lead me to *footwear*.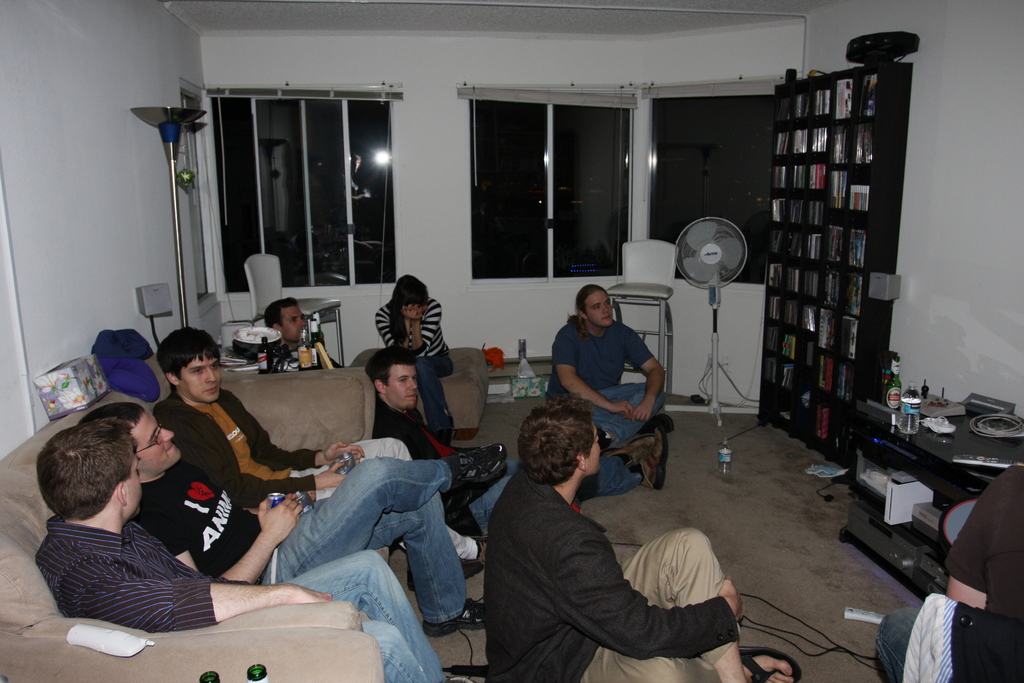
Lead to x1=629 y1=428 x2=664 y2=481.
